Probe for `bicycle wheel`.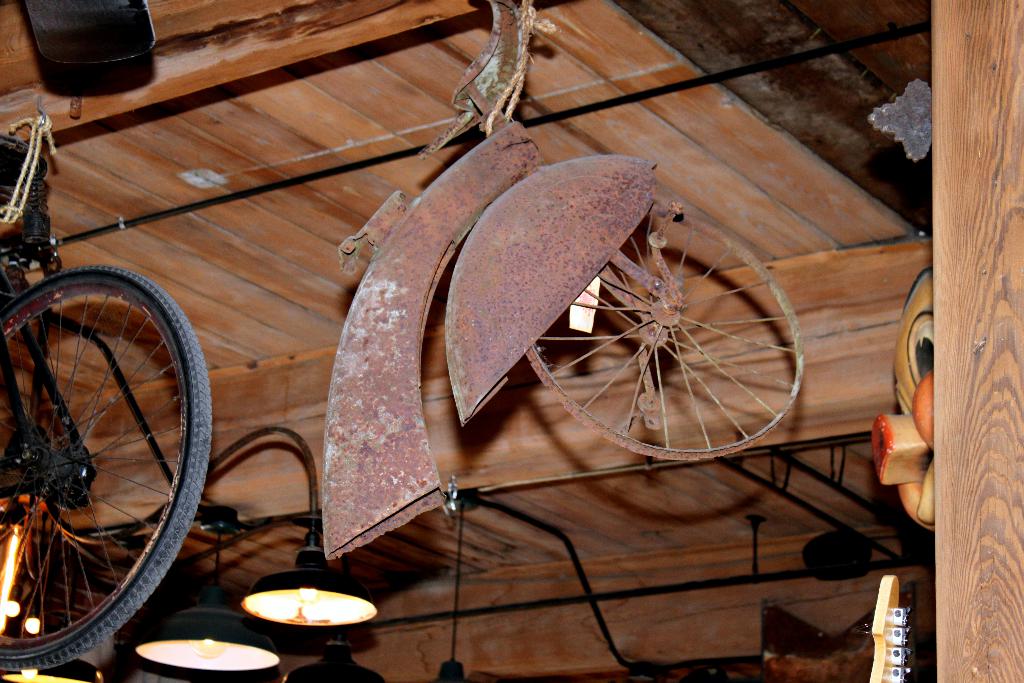
Probe result: rect(527, 206, 804, 463).
